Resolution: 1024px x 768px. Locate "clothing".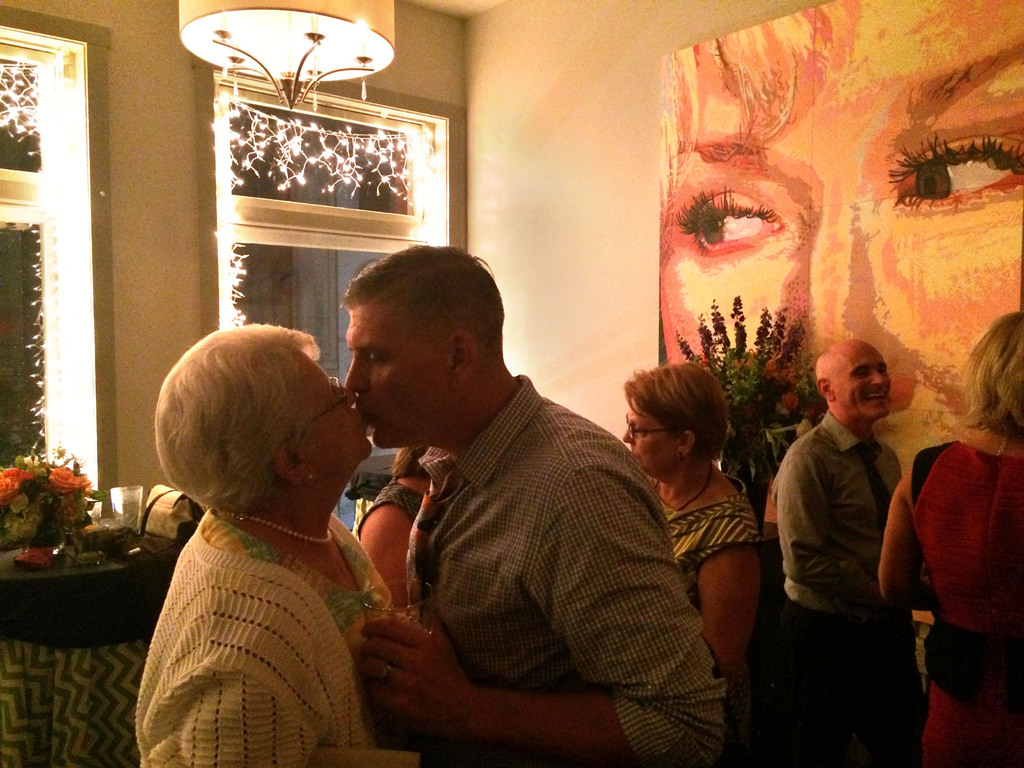
<box>133,508,394,767</box>.
